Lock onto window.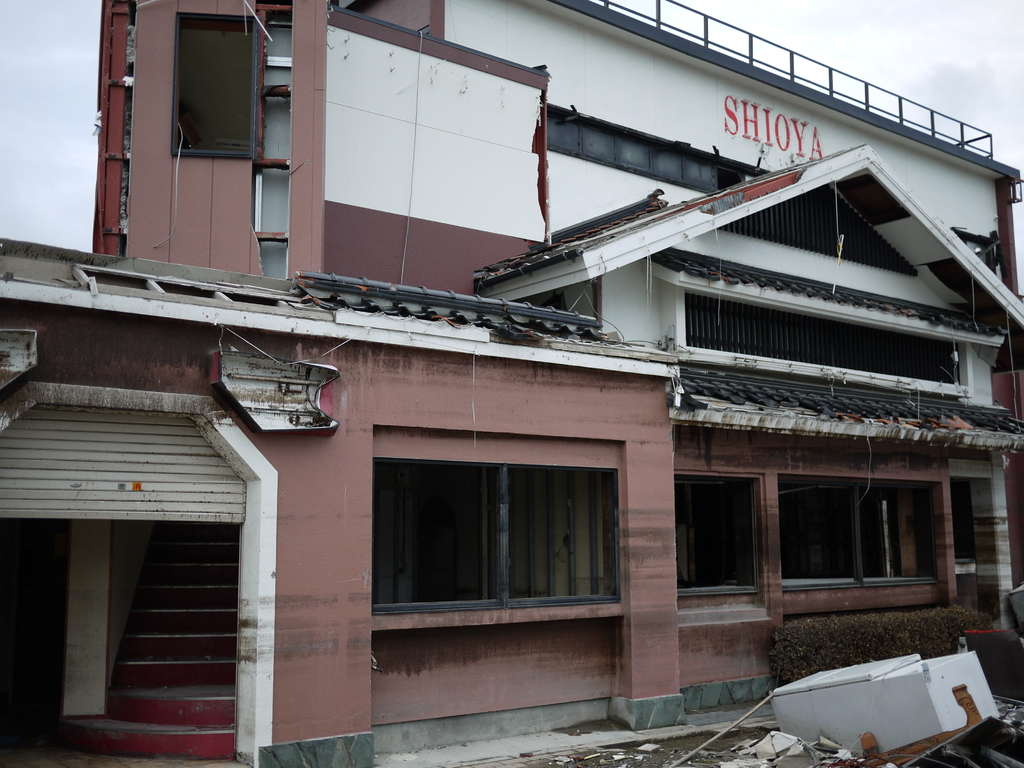
Locked: 367/433/625/627.
